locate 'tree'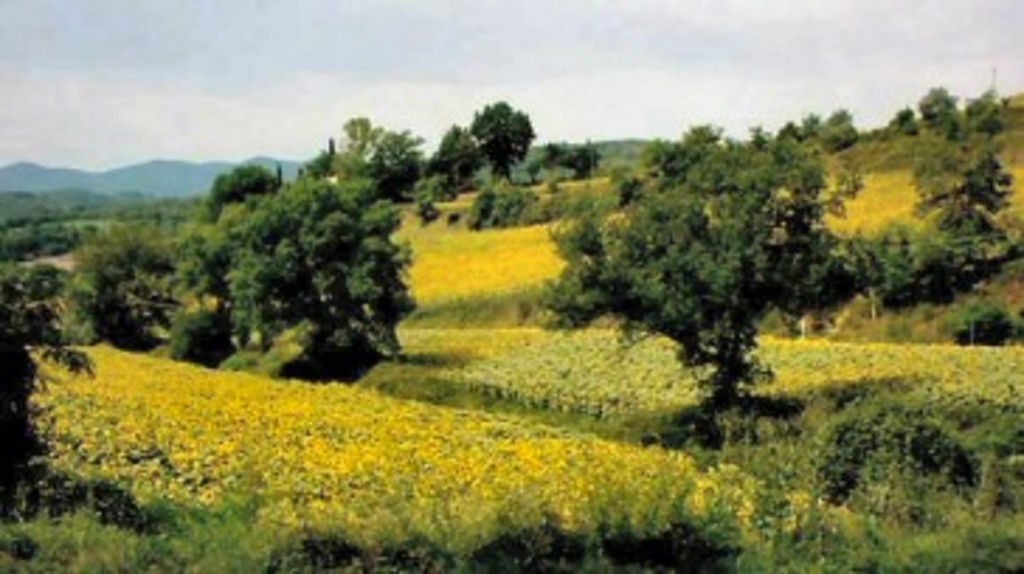
[x1=948, y1=304, x2=1021, y2=363]
